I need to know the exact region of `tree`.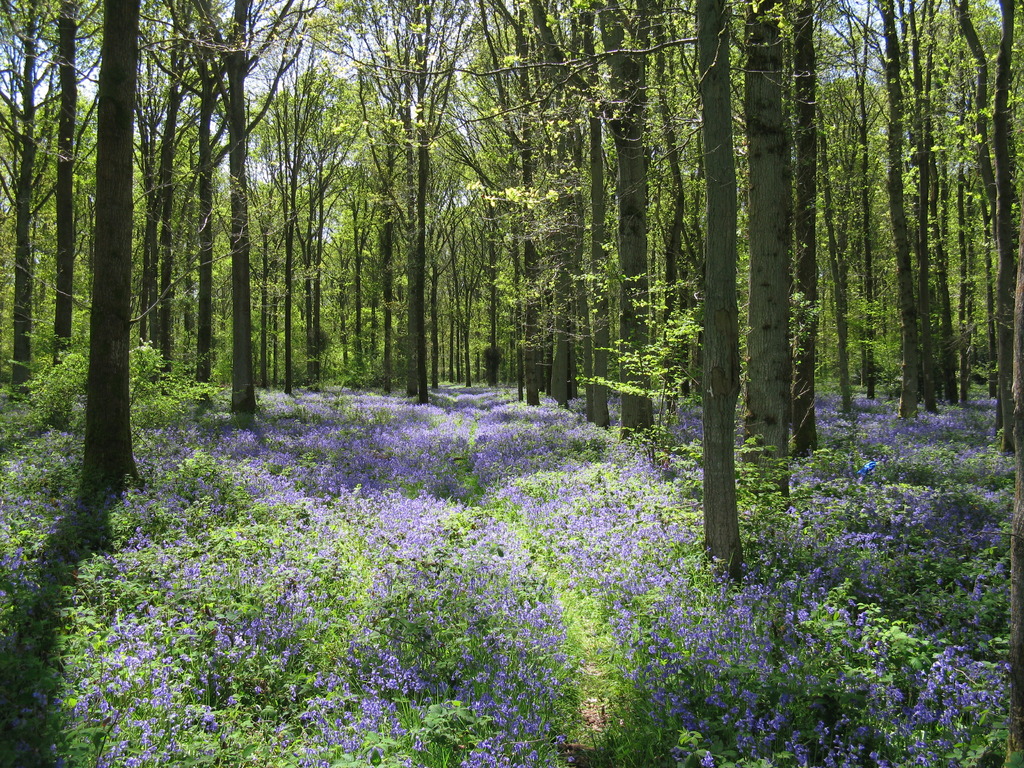
Region: 335 93 383 384.
